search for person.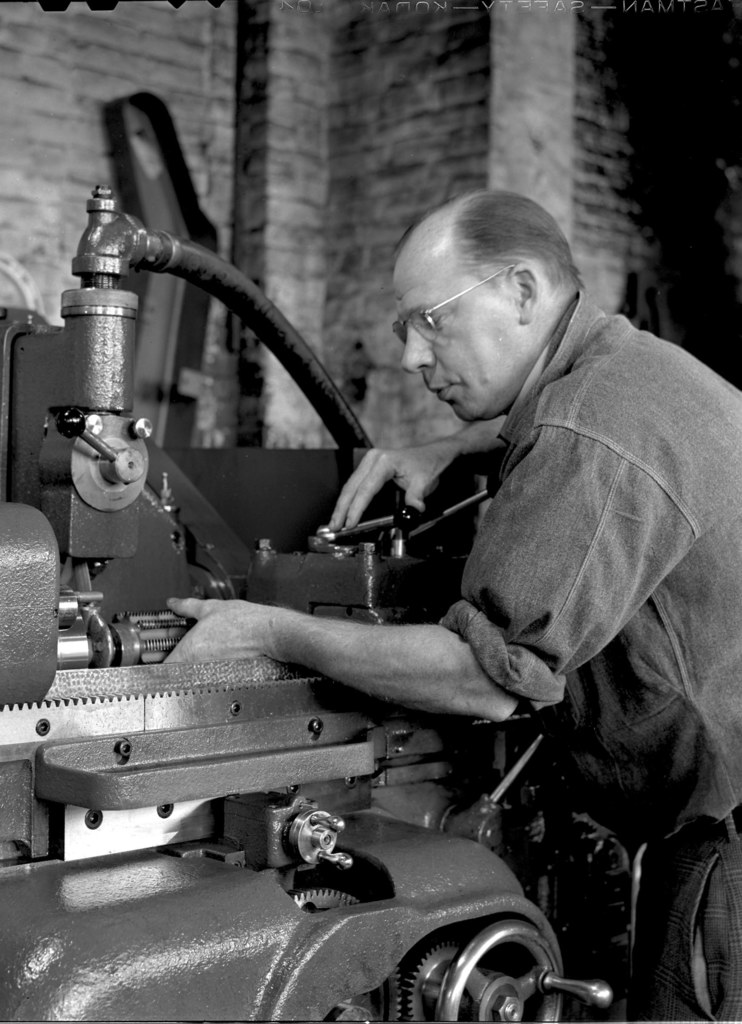
Found at <bbox>153, 181, 739, 1023</bbox>.
